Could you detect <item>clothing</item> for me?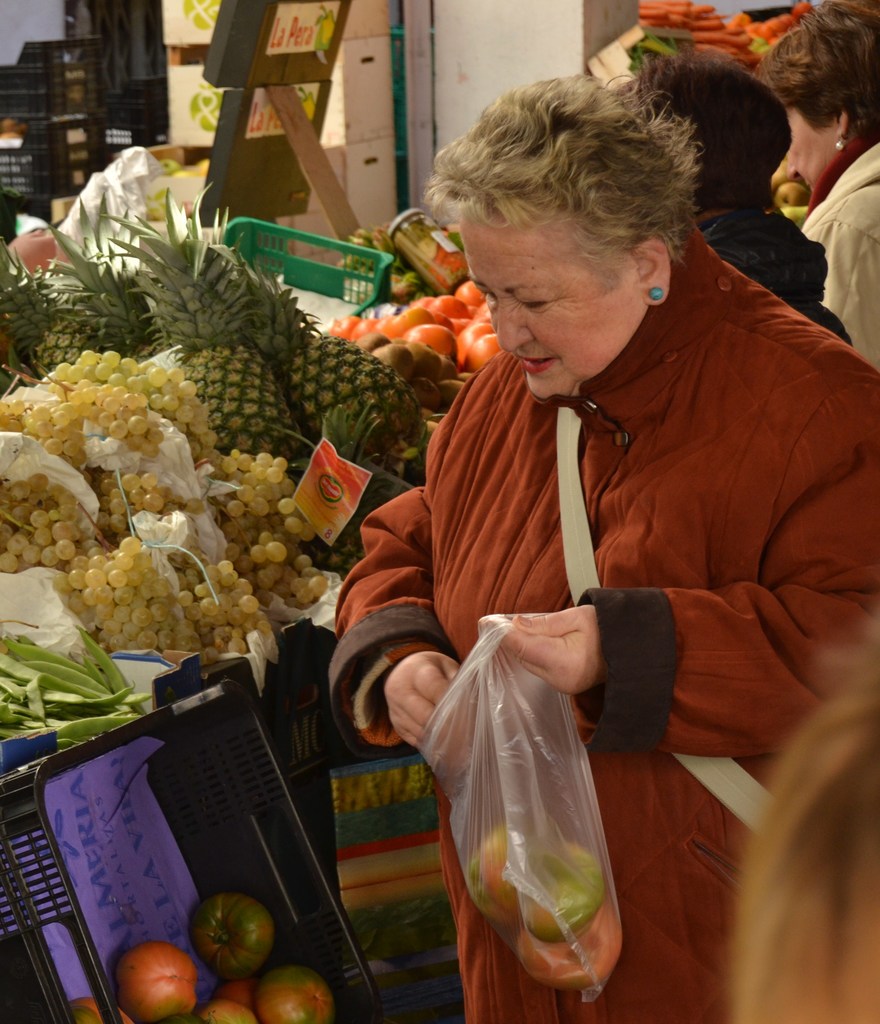
Detection result: bbox=(350, 241, 810, 954).
